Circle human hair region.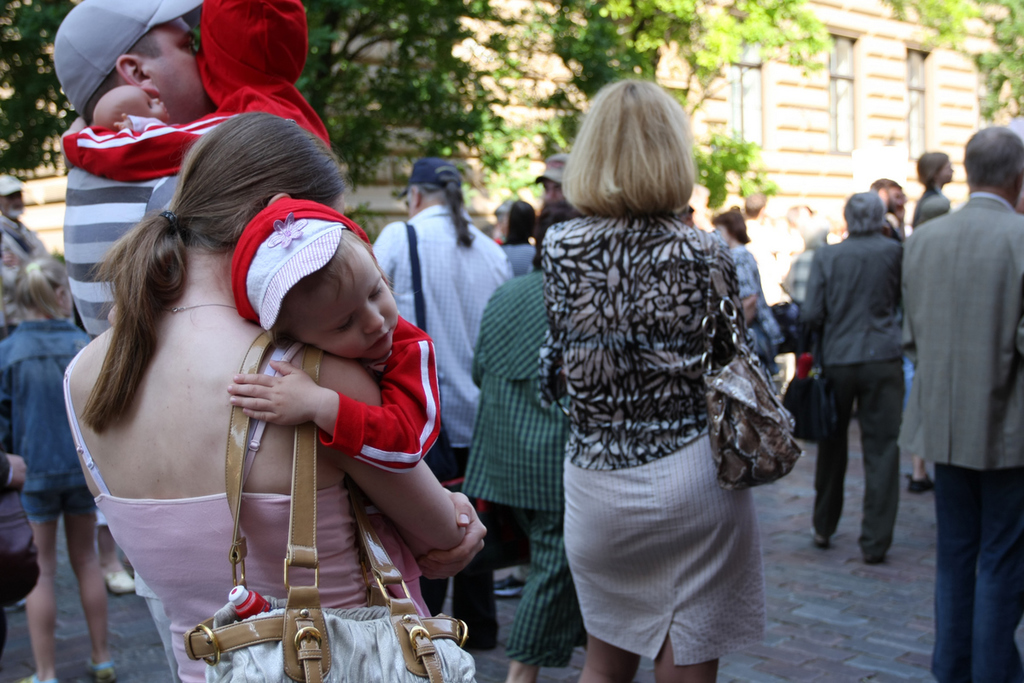
Region: [left=916, top=150, right=949, bottom=191].
